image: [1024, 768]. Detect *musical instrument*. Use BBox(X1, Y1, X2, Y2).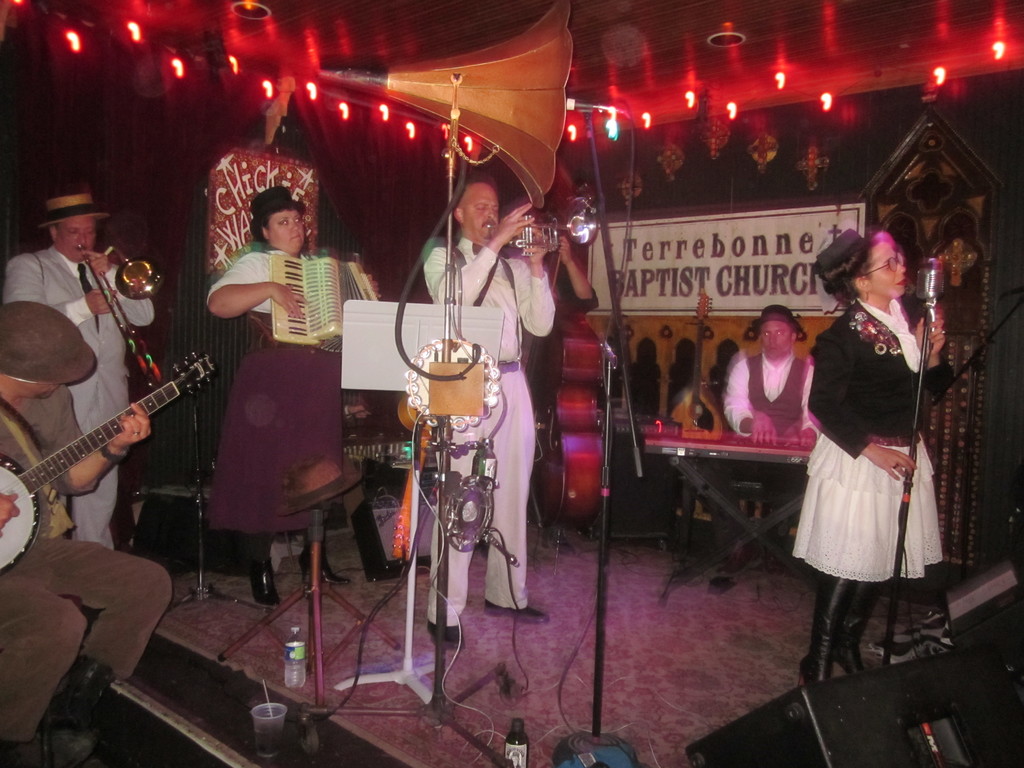
BBox(641, 426, 838, 625).
